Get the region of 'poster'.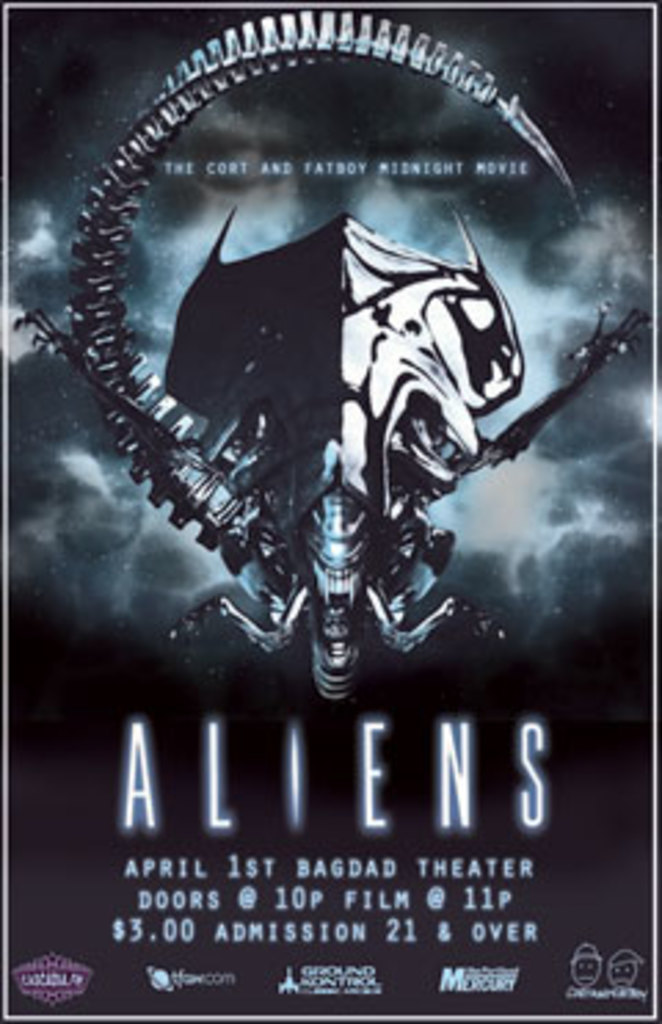
<region>0, 0, 659, 1021</region>.
